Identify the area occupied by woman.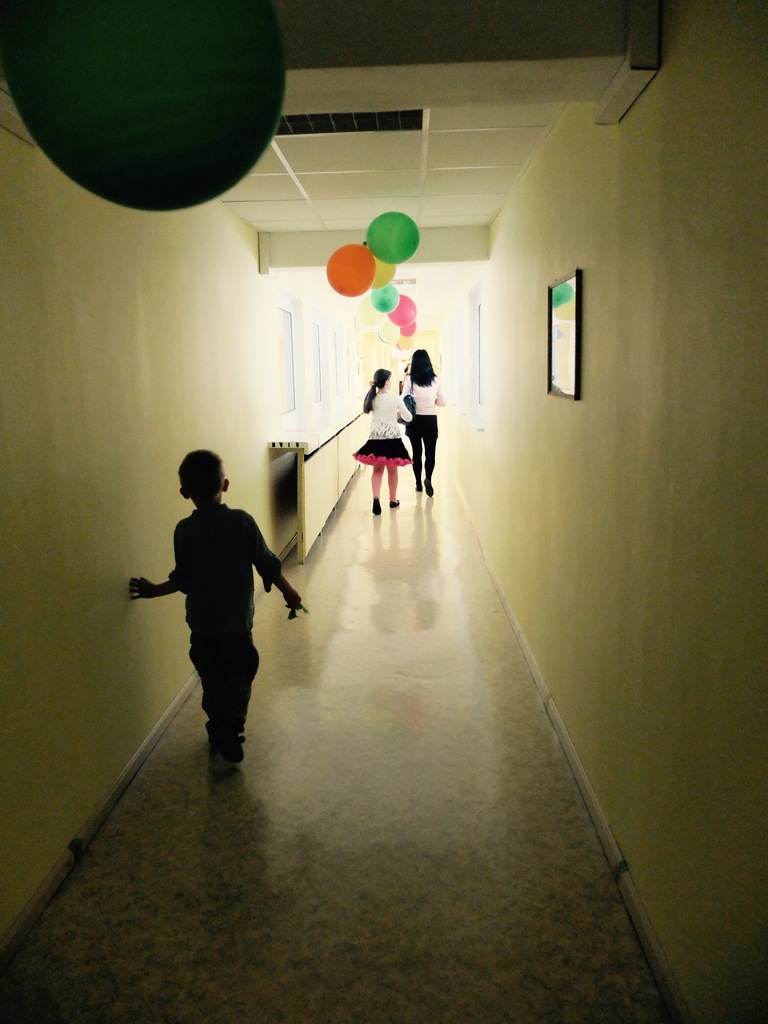
Area: (x1=349, y1=366, x2=412, y2=516).
